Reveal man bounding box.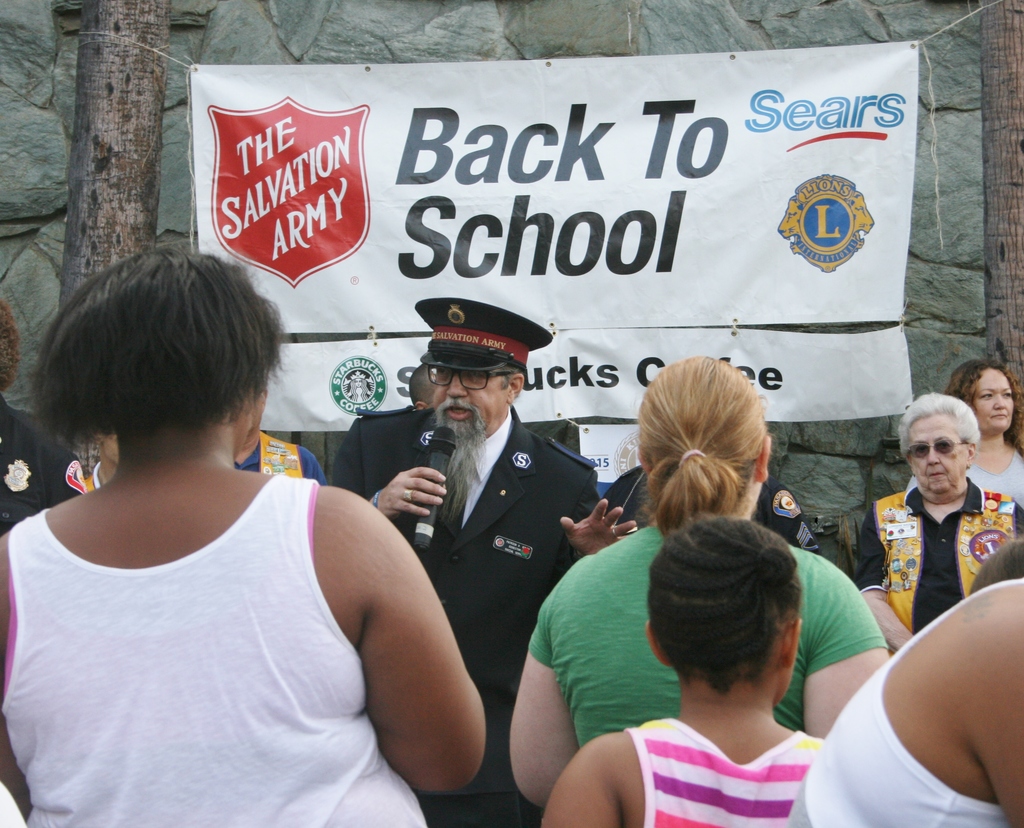
Revealed: l=875, t=393, r=1007, b=660.
